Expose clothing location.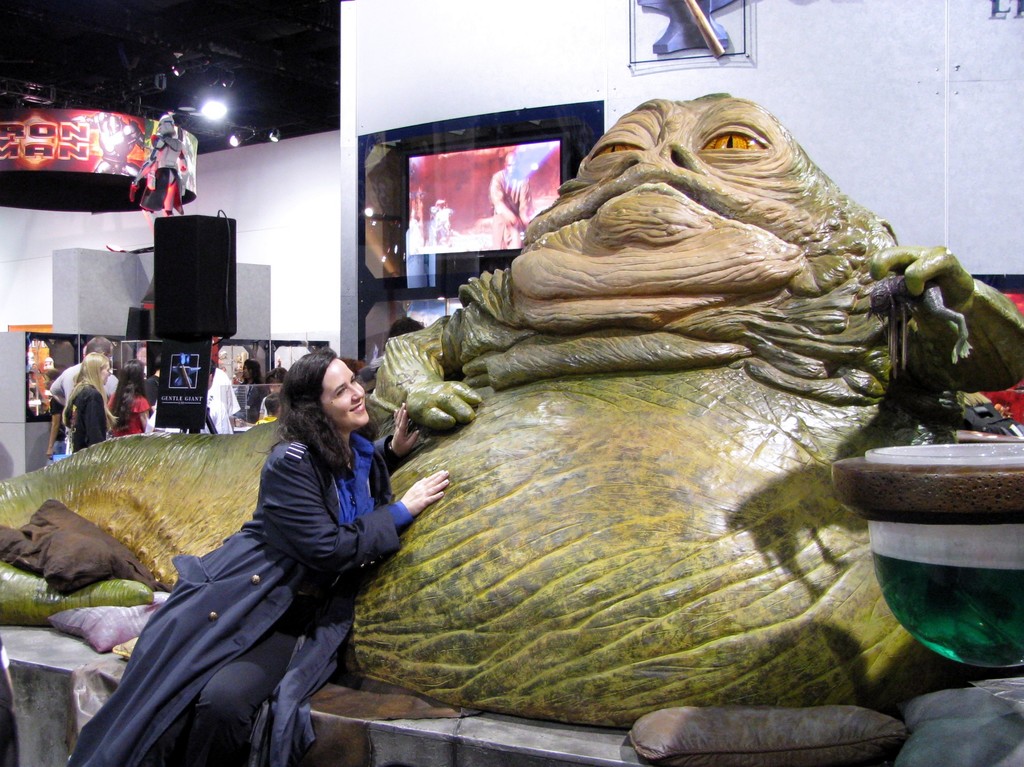
Exposed at 491,160,524,248.
